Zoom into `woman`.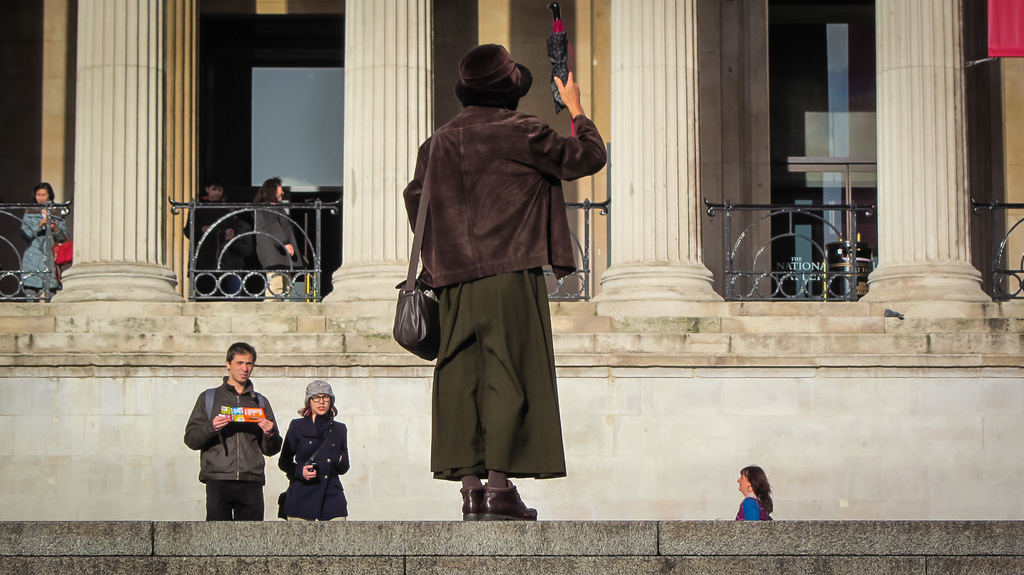
Zoom target: box=[399, 39, 611, 524].
